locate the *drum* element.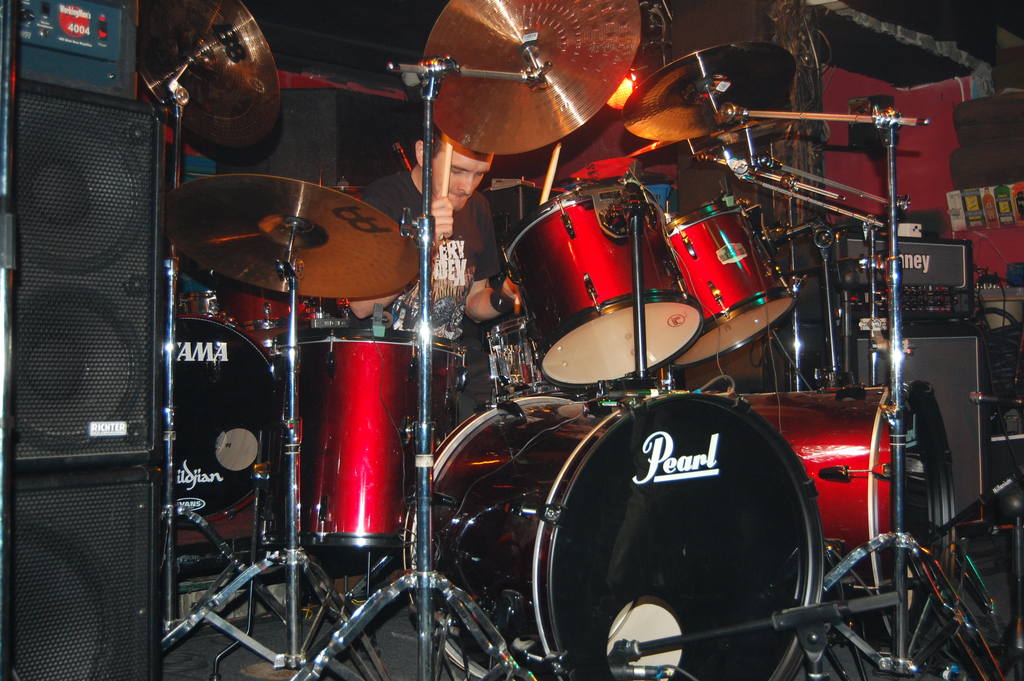
Element bbox: [664, 201, 797, 358].
